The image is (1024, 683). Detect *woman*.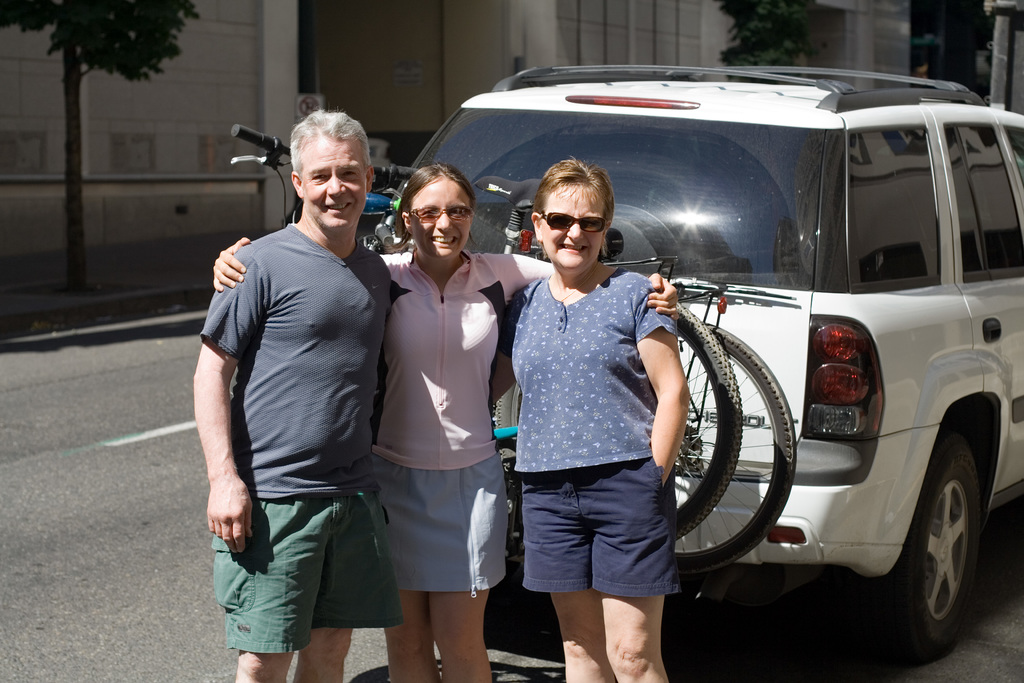
Detection: 490,153,690,682.
